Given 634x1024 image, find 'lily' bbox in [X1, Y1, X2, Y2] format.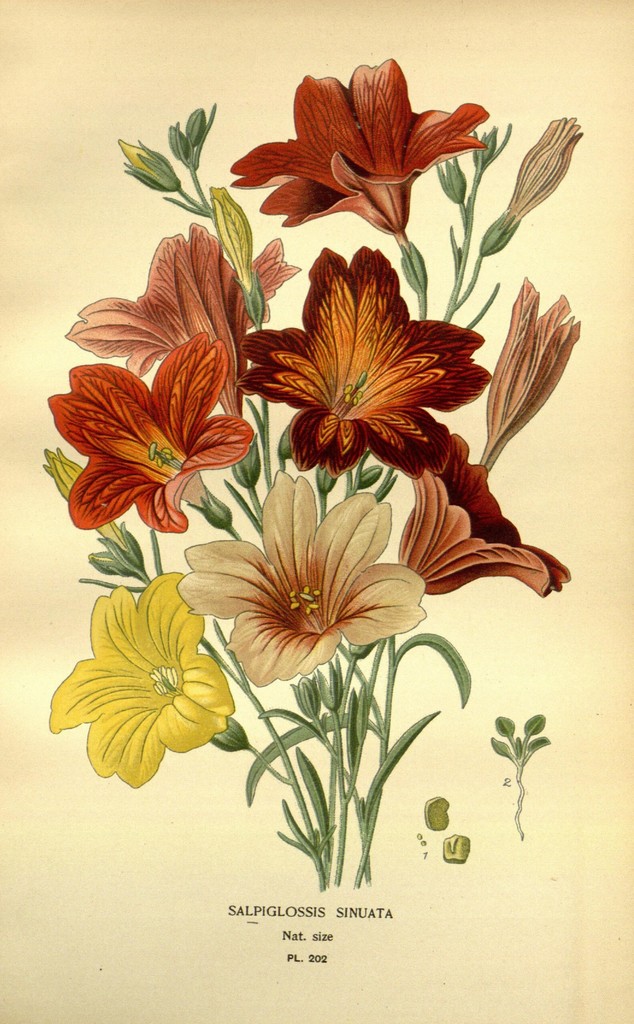
[47, 559, 234, 788].
